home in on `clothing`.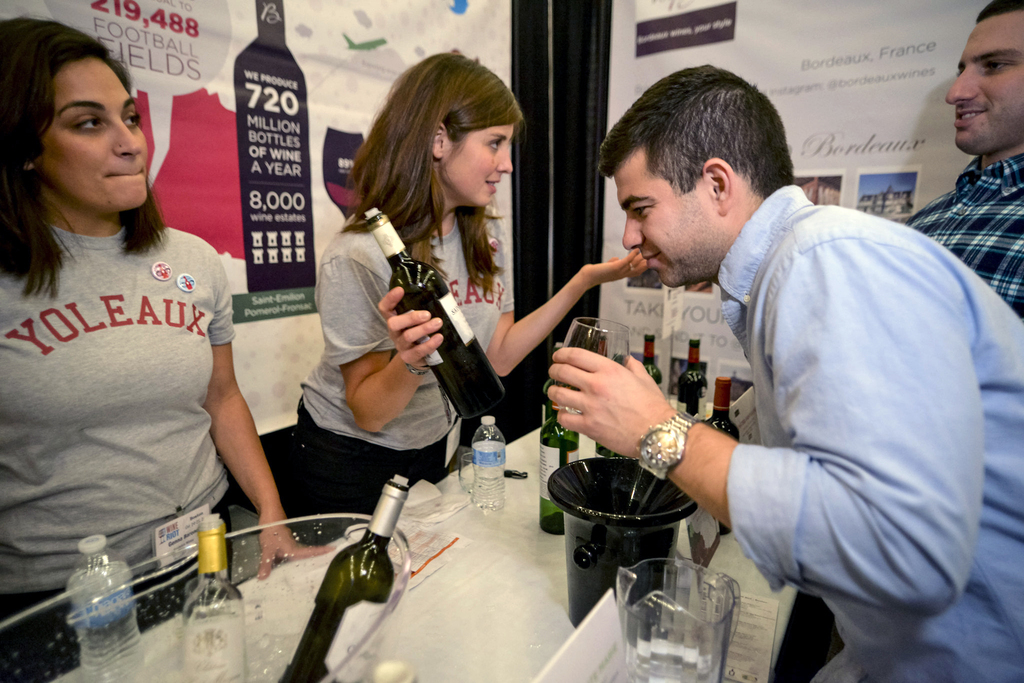
Homed in at pyautogui.locateOnScreen(10, 165, 263, 594).
